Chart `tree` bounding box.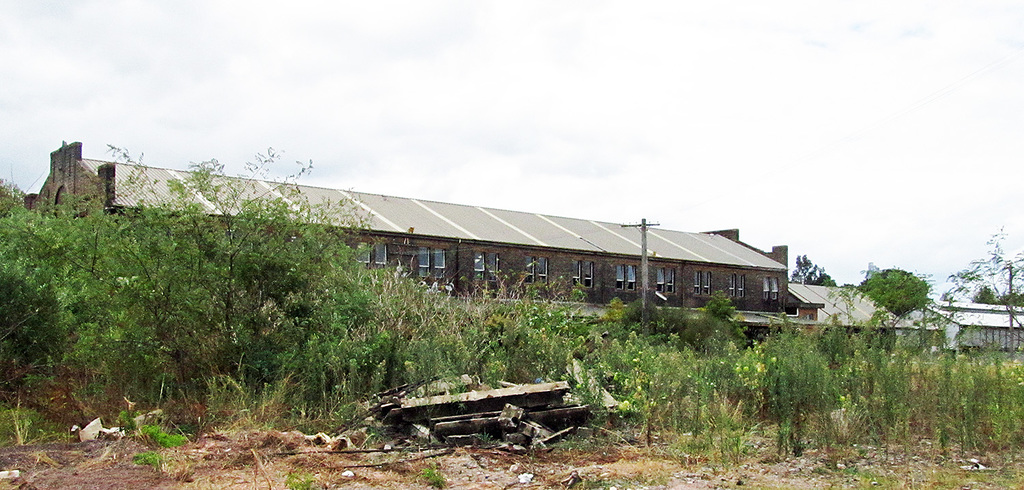
Charted: 938,227,1023,357.
